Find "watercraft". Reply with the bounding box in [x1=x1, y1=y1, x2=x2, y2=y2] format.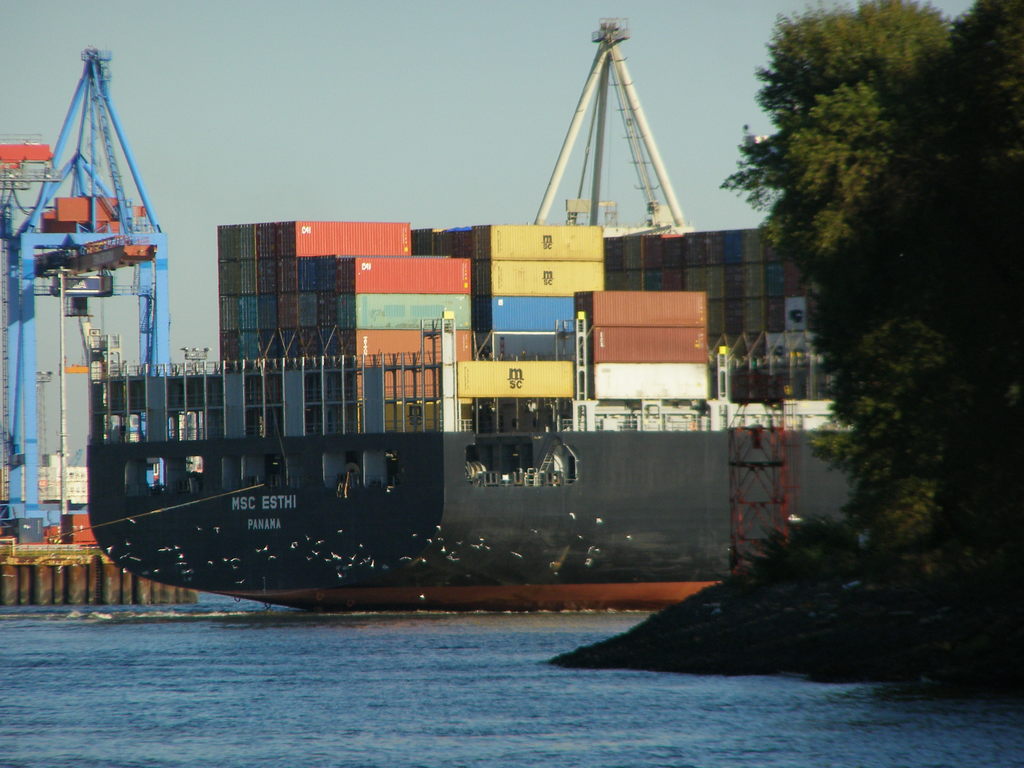
[x1=110, y1=63, x2=849, y2=605].
